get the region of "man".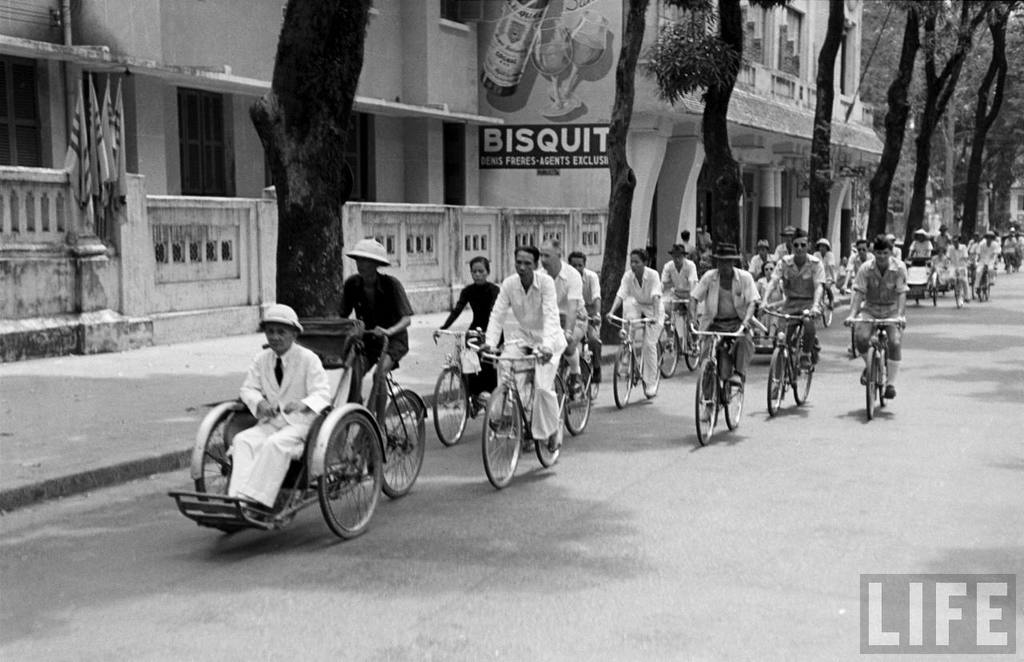
pyautogui.locateOnScreen(905, 230, 933, 268).
